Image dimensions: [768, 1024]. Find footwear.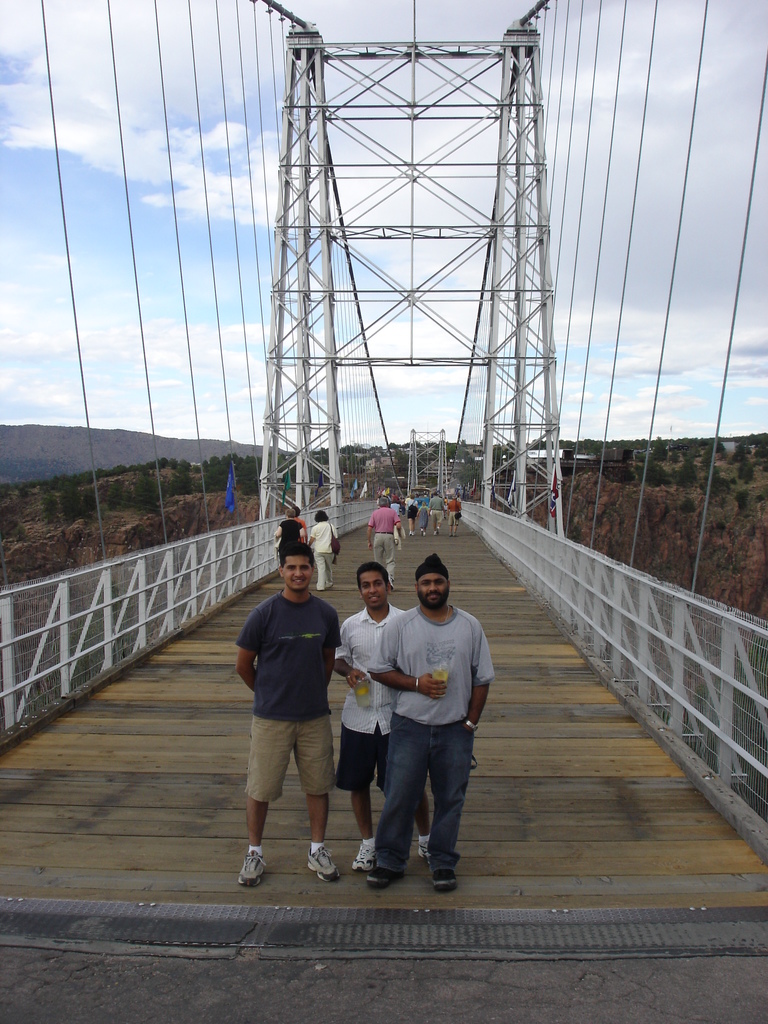
bbox=(366, 863, 404, 888).
